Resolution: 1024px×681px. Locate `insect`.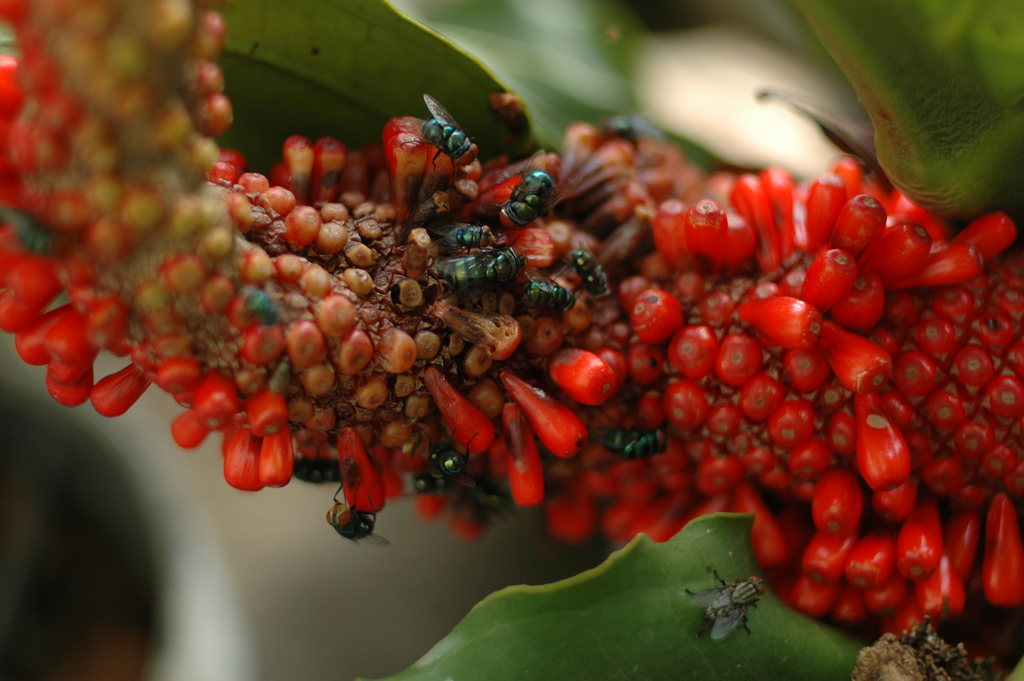
x1=522 y1=272 x2=578 y2=314.
